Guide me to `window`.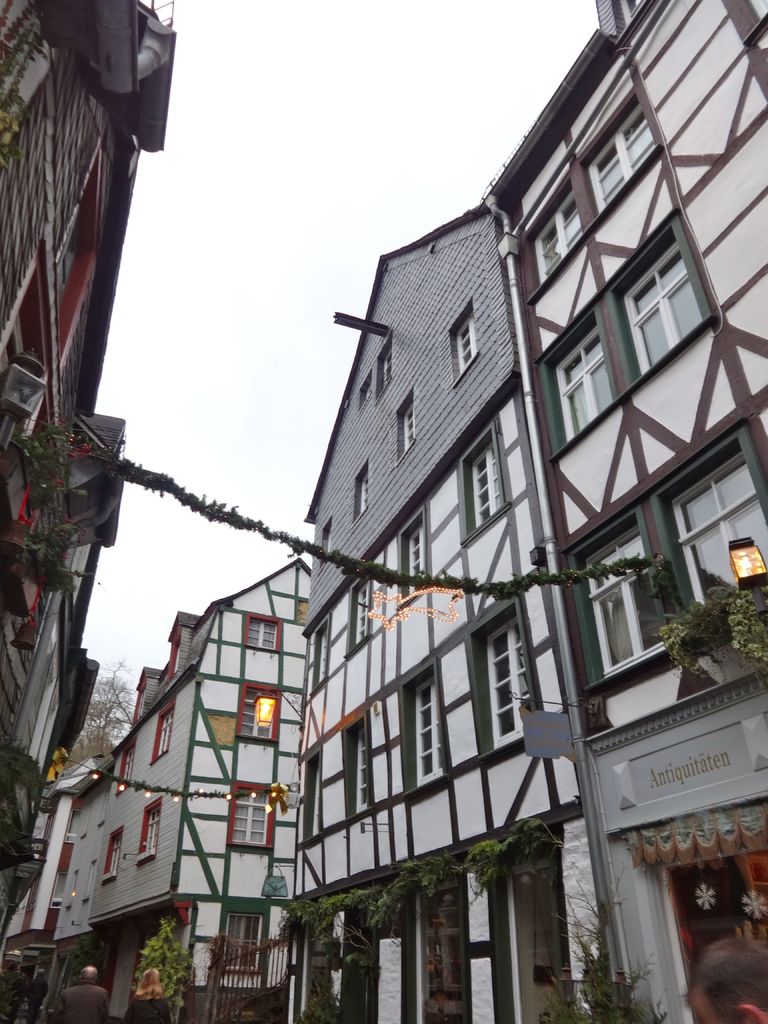
Guidance: (left=455, top=311, right=478, bottom=397).
